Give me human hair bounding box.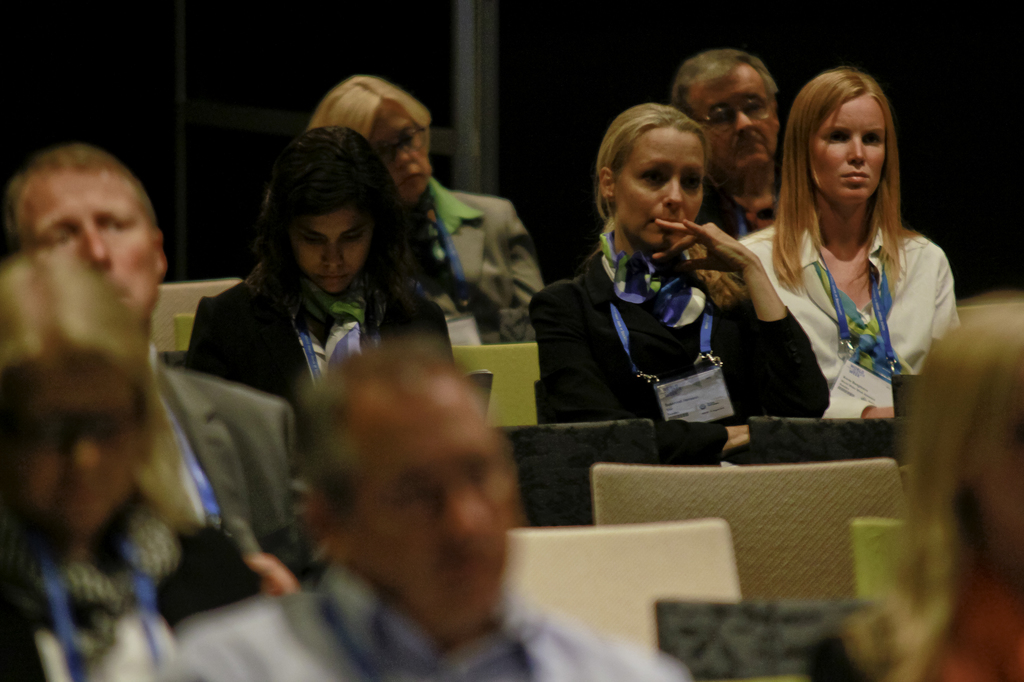
left=766, top=61, right=908, bottom=293.
